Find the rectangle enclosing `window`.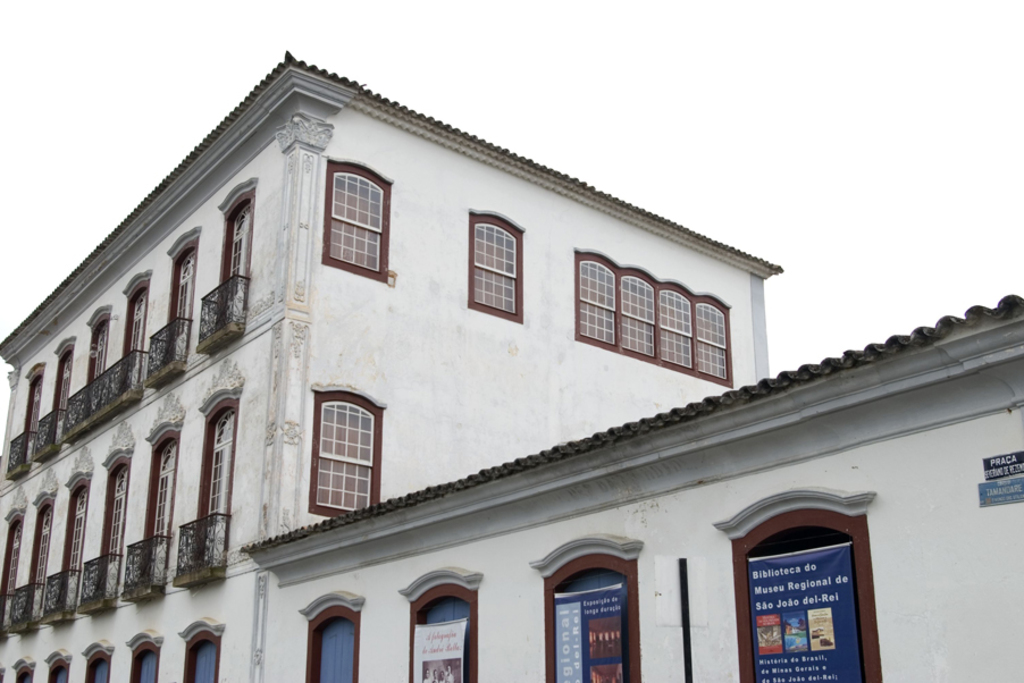
locate(136, 652, 152, 678).
